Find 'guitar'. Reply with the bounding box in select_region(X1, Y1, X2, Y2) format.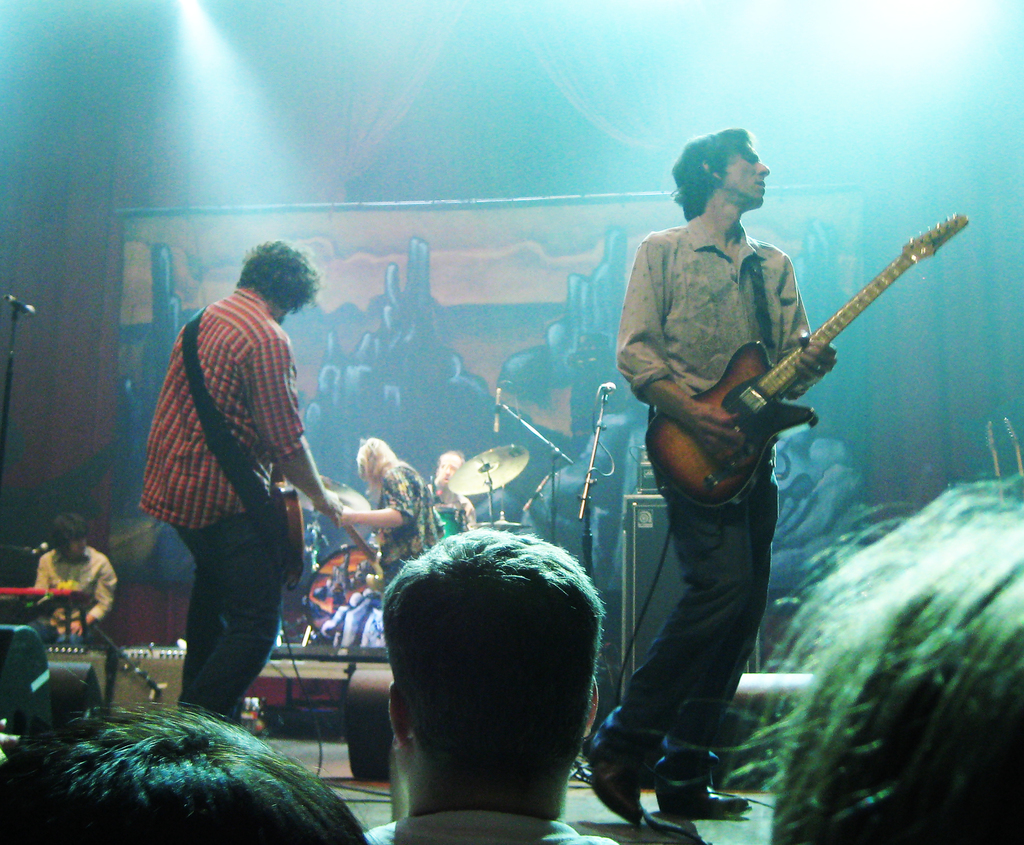
select_region(340, 504, 388, 600).
